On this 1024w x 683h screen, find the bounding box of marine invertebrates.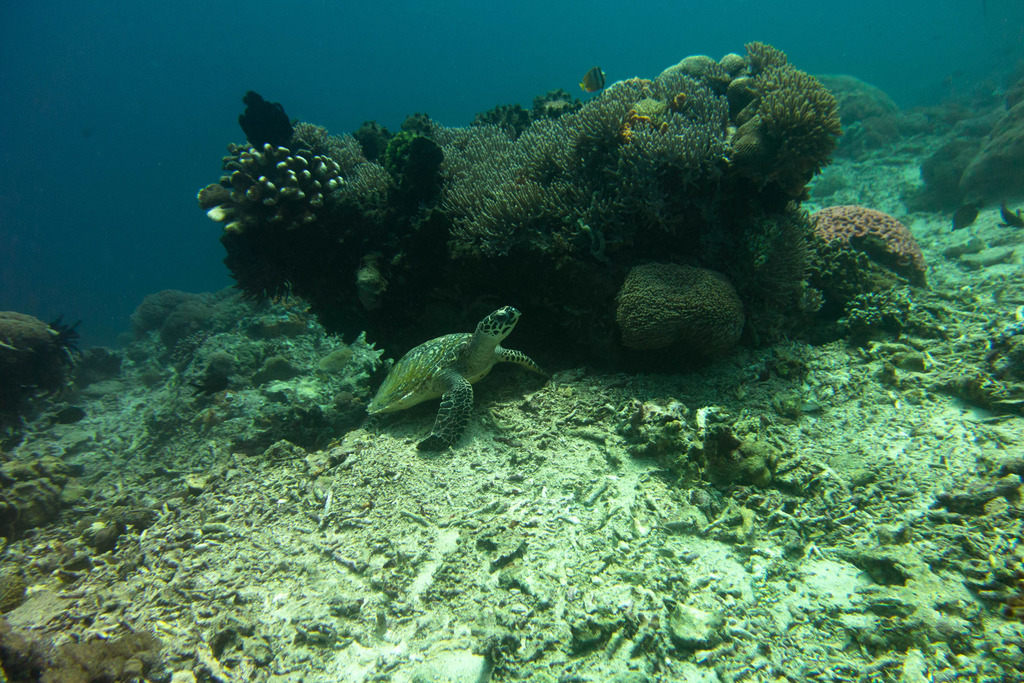
Bounding box: x1=184, y1=129, x2=352, y2=242.
